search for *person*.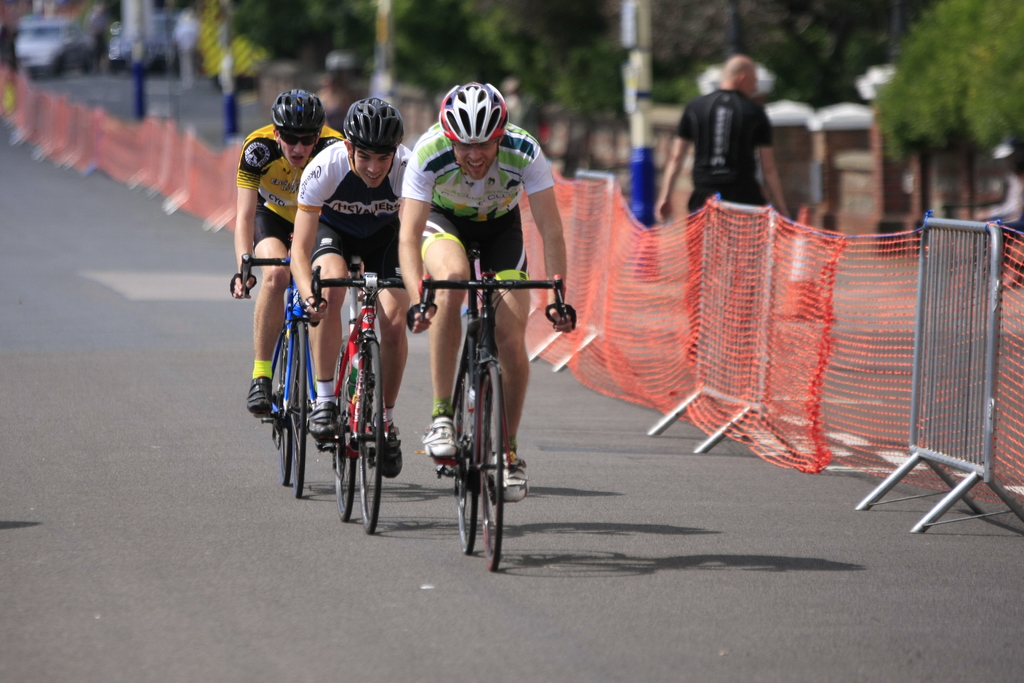
Found at Rect(655, 55, 792, 218).
